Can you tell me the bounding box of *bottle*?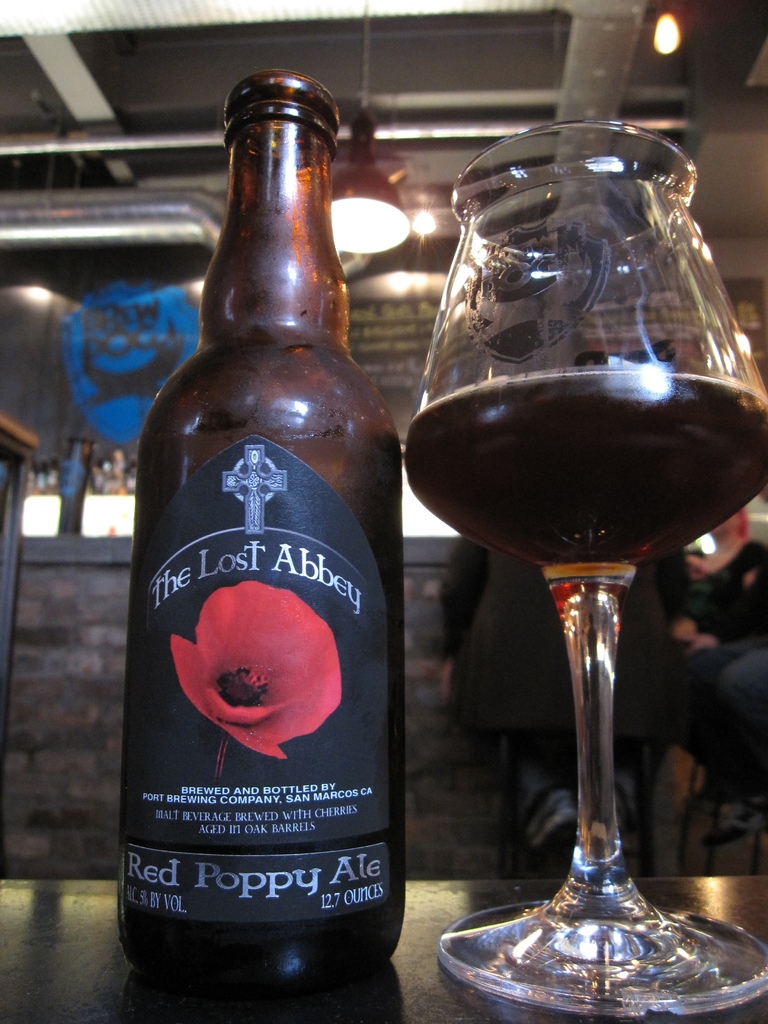
x1=111, y1=77, x2=418, y2=1009.
